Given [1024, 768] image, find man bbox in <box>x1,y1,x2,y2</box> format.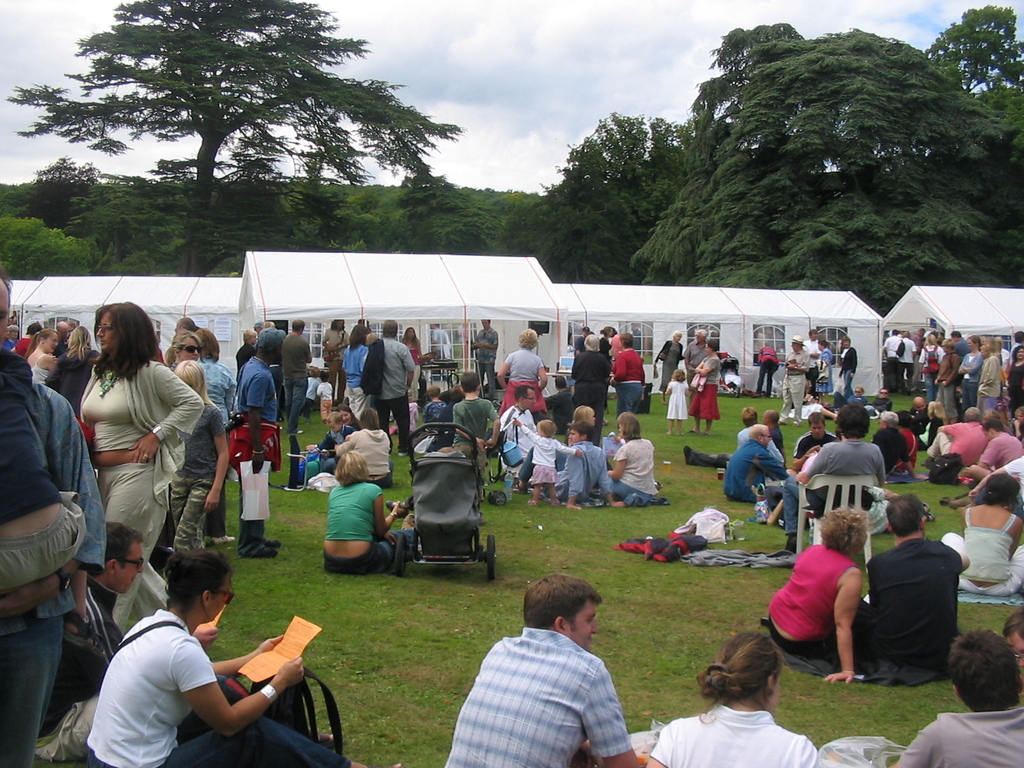
<box>866,497,965,685</box>.
